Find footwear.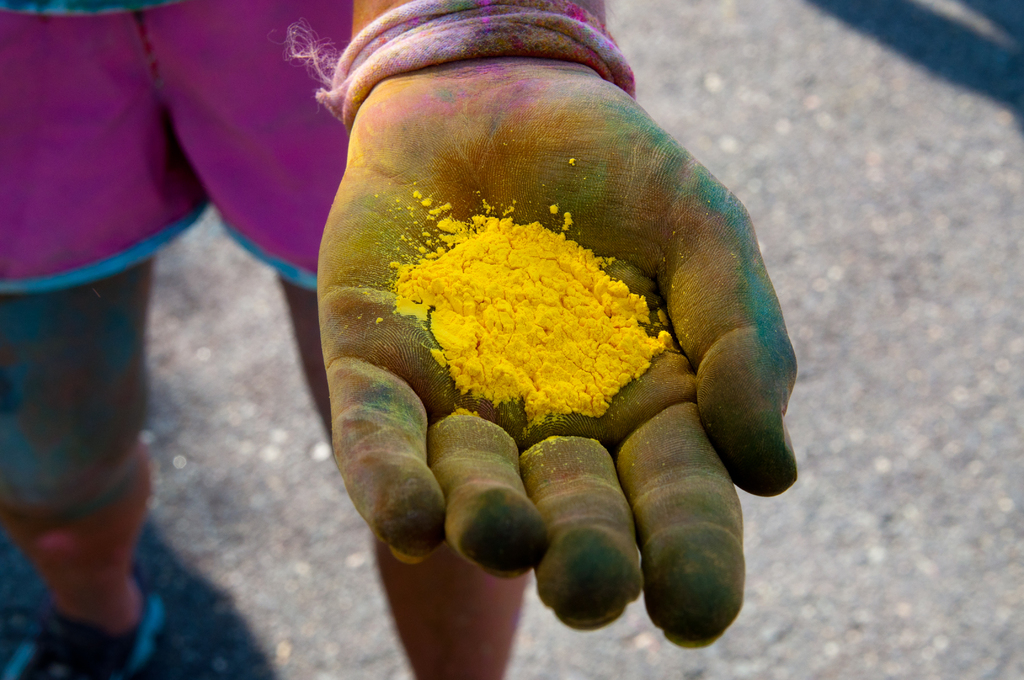
(50, 564, 164, 679).
